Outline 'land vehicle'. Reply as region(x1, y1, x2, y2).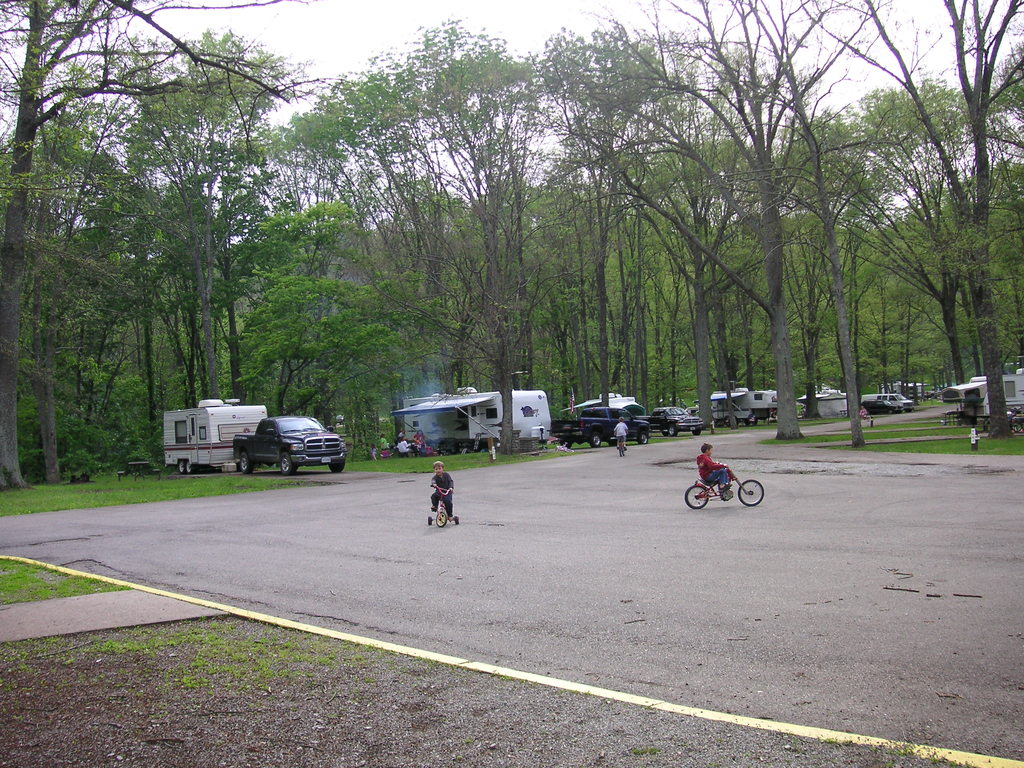
region(860, 390, 914, 409).
